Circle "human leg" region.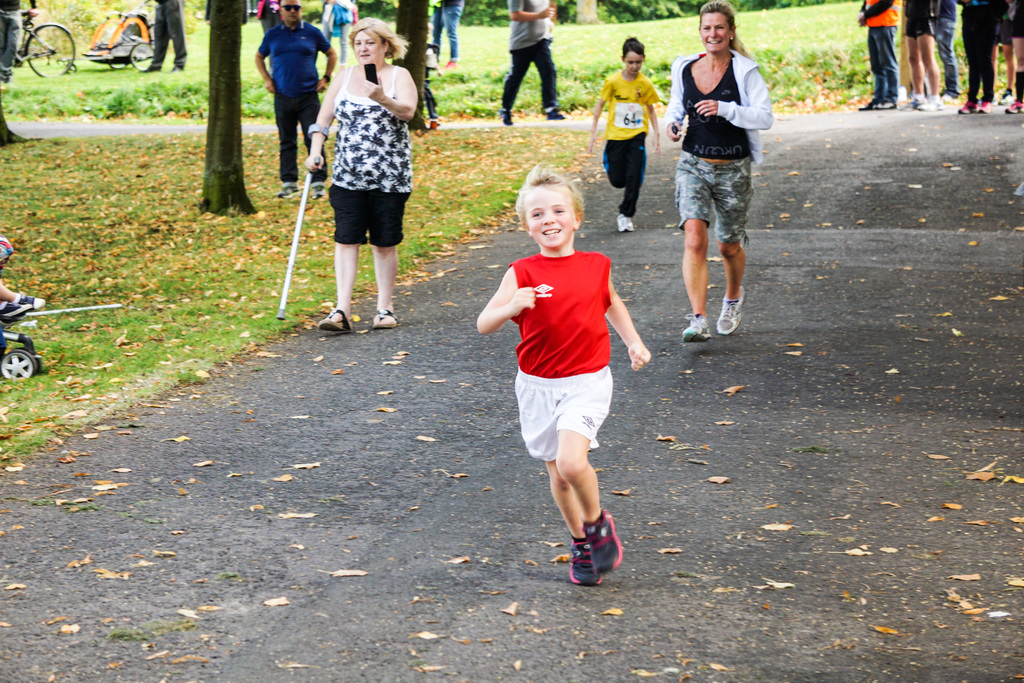
Region: [x1=536, y1=37, x2=562, y2=118].
